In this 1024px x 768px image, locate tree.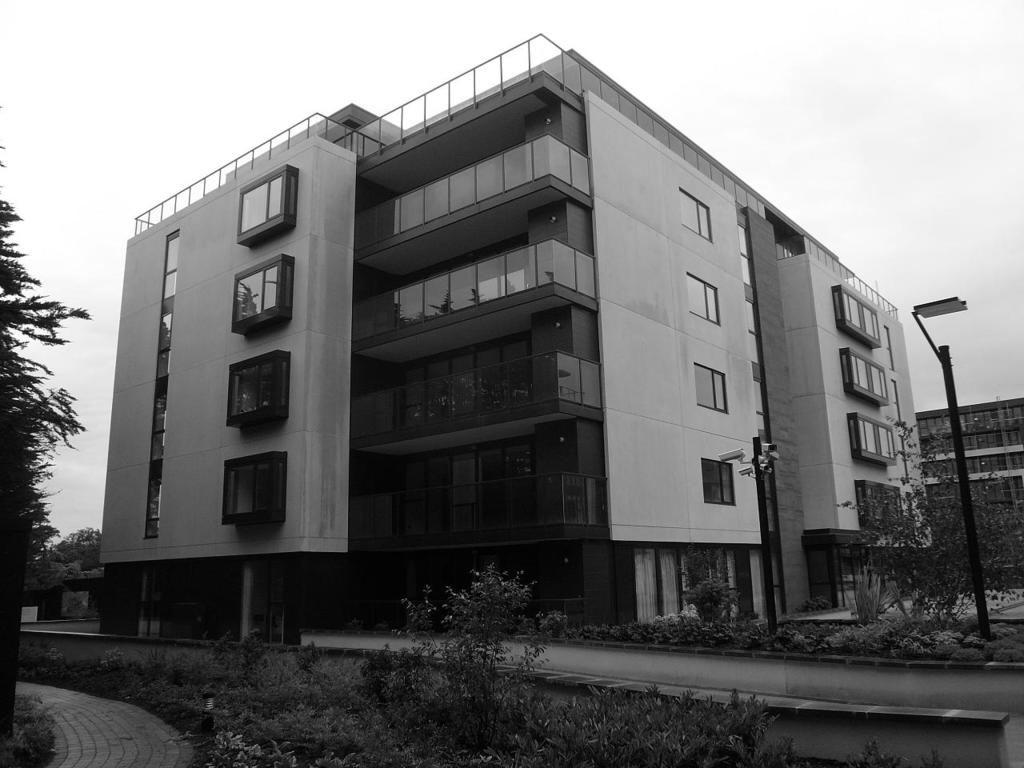
Bounding box: rect(0, 106, 96, 634).
